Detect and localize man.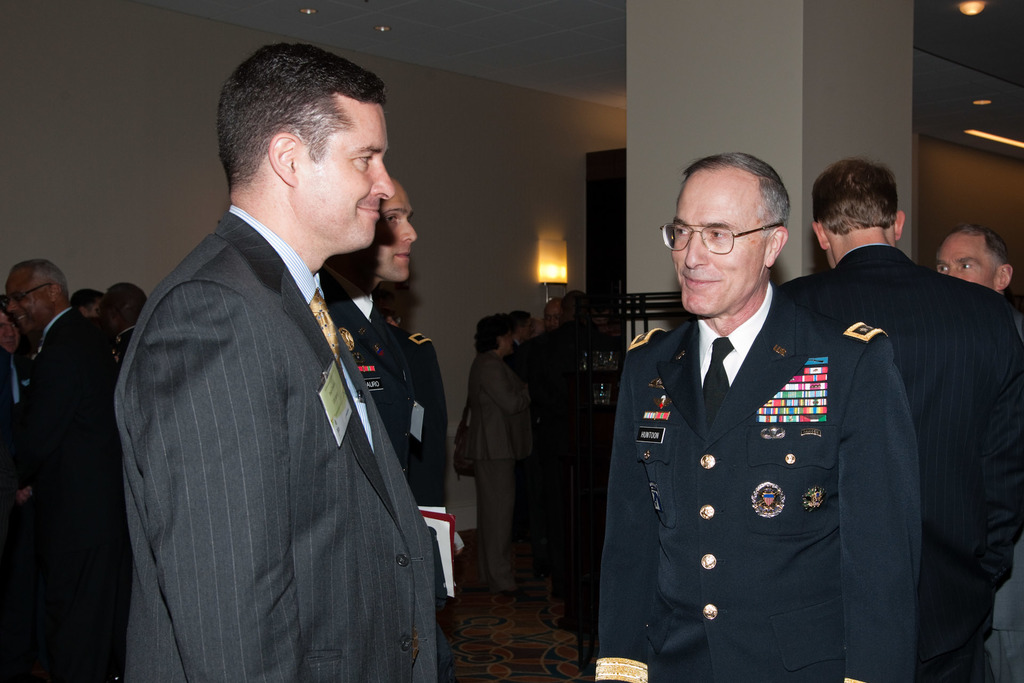
Localized at {"x1": 0, "y1": 294, "x2": 28, "y2": 680}.
